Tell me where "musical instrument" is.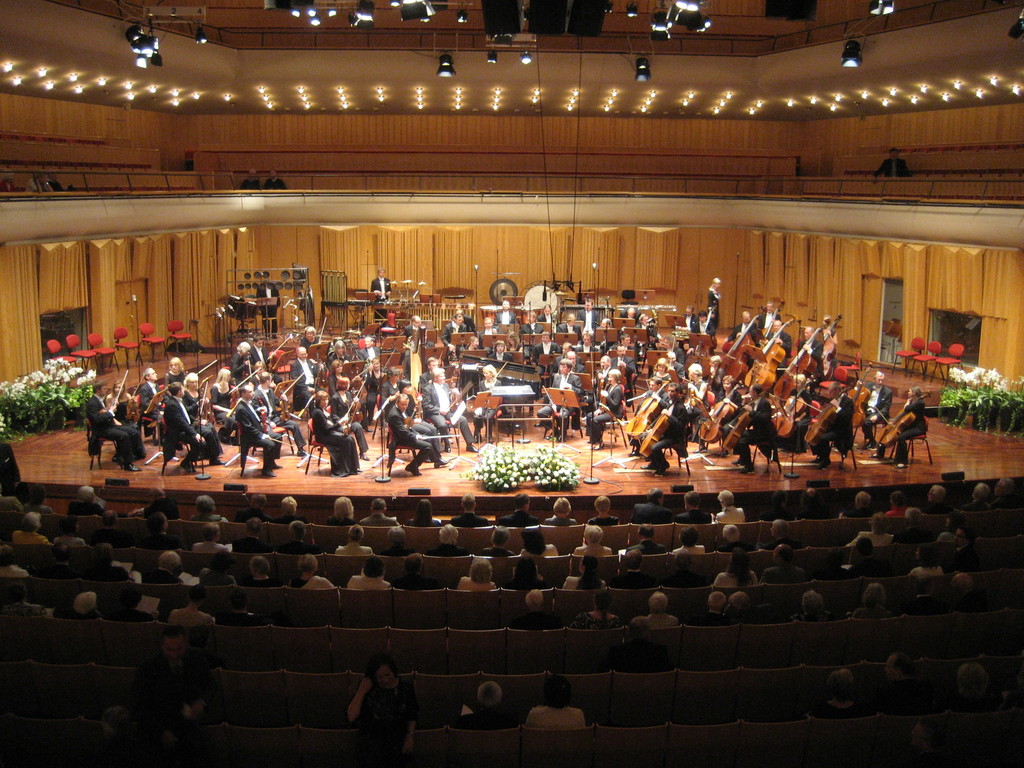
"musical instrument" is at left=799, top=385, right=855, bottom=447.
